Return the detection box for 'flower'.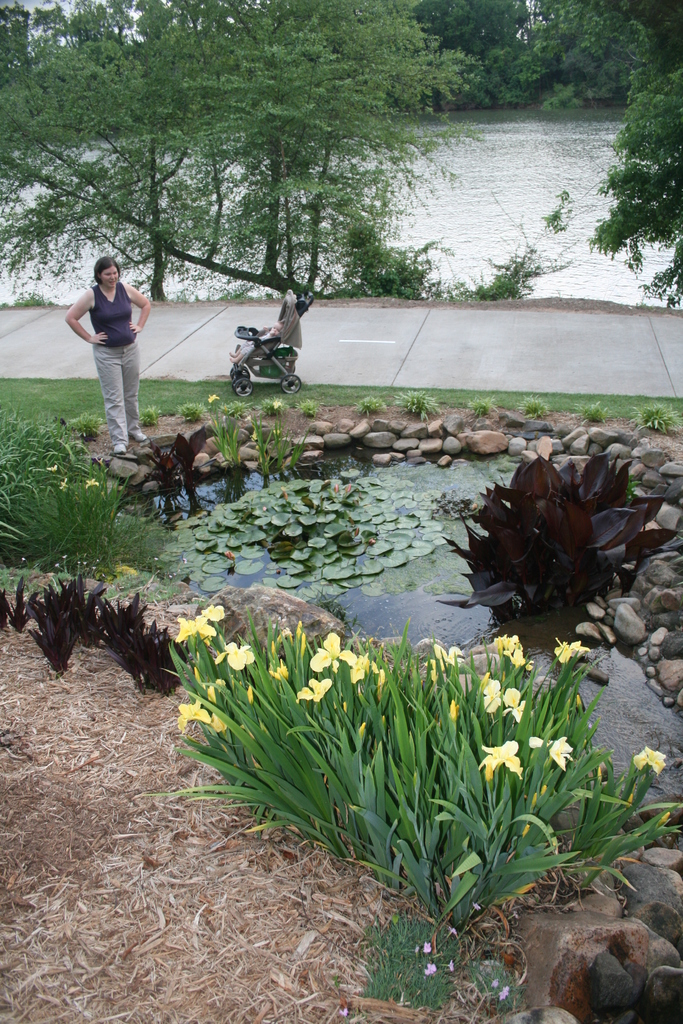
(x1=420, y1=941, x2=434, y2=957).
